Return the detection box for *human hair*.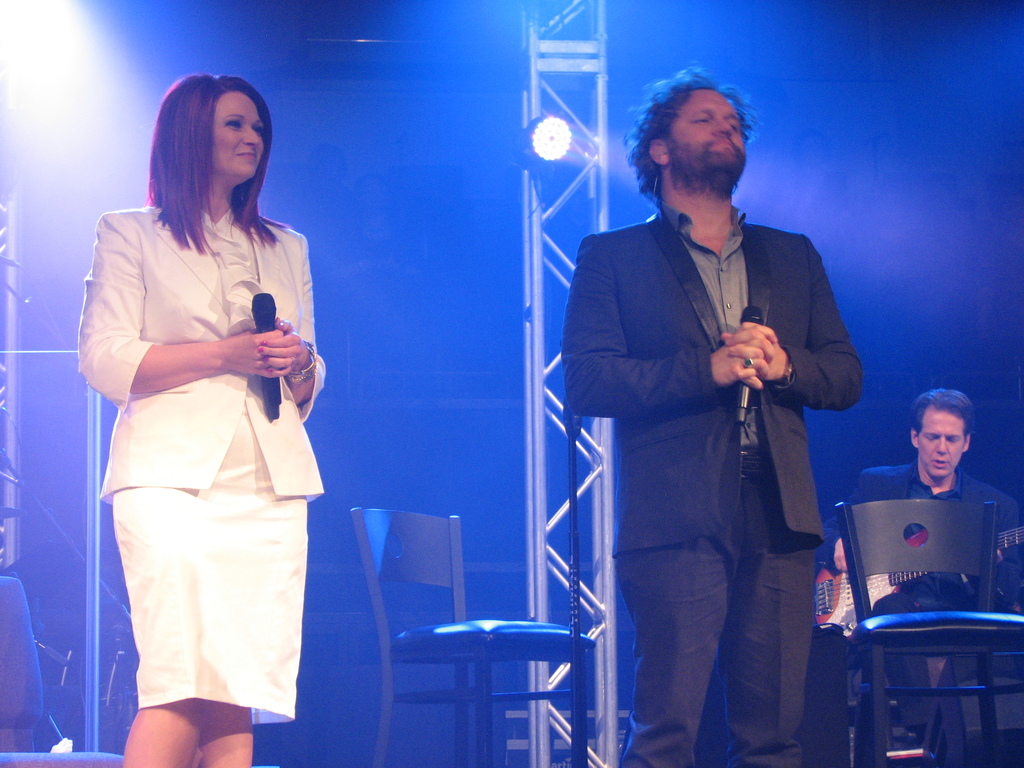
(left=139, top=67, right=272, bottom=253).
